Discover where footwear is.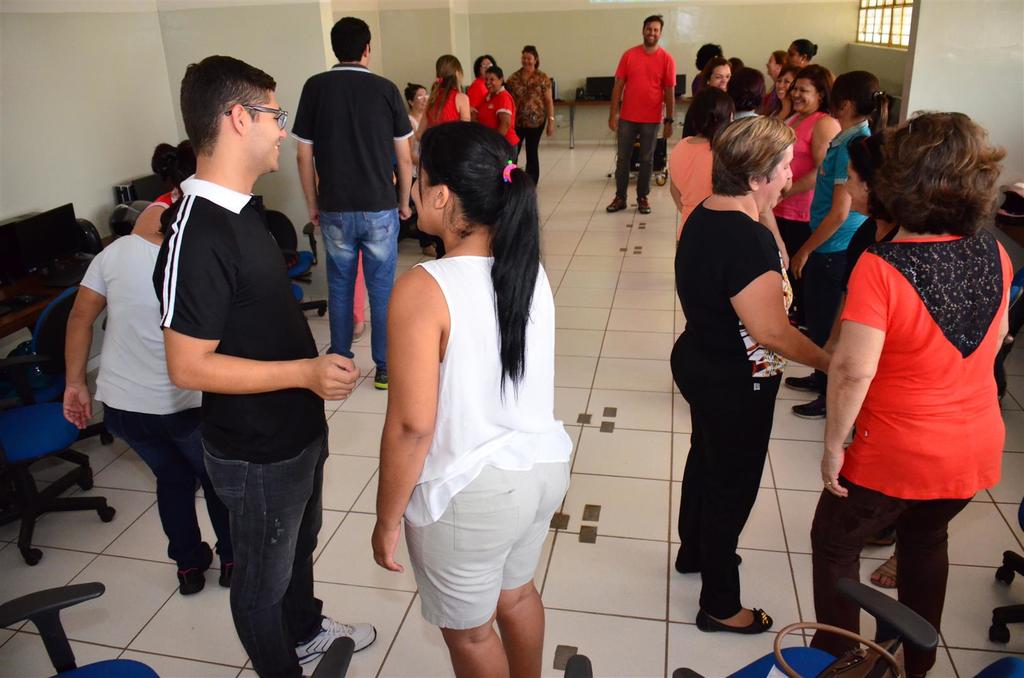
Discovered at <region>370, 367, 387, 391</region>.
